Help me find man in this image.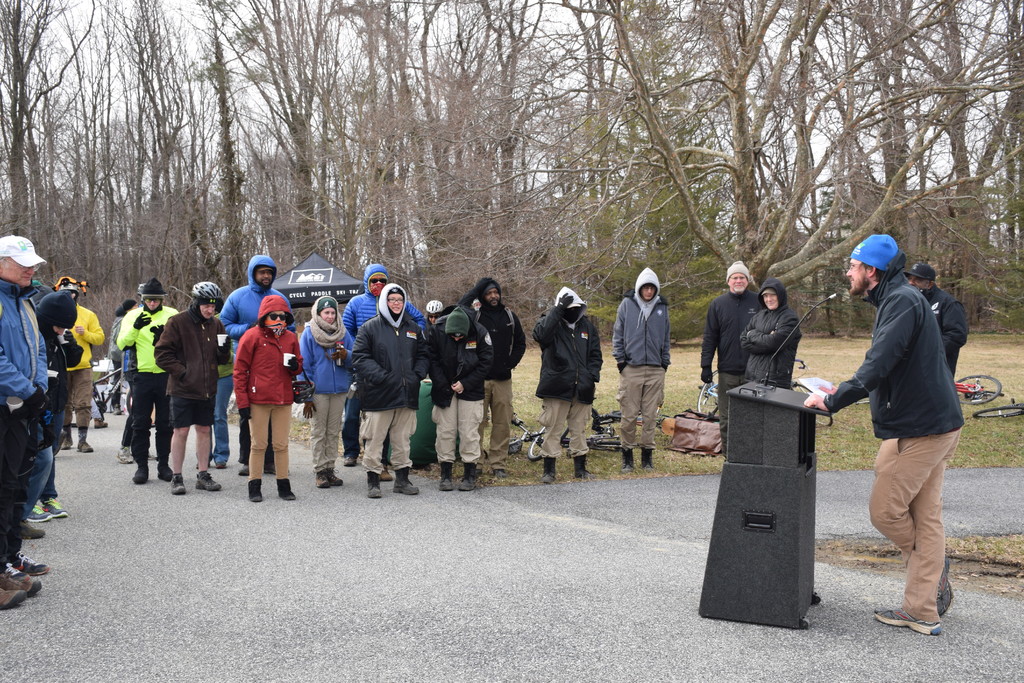
Found it: box(342, 267, 423, 465).
